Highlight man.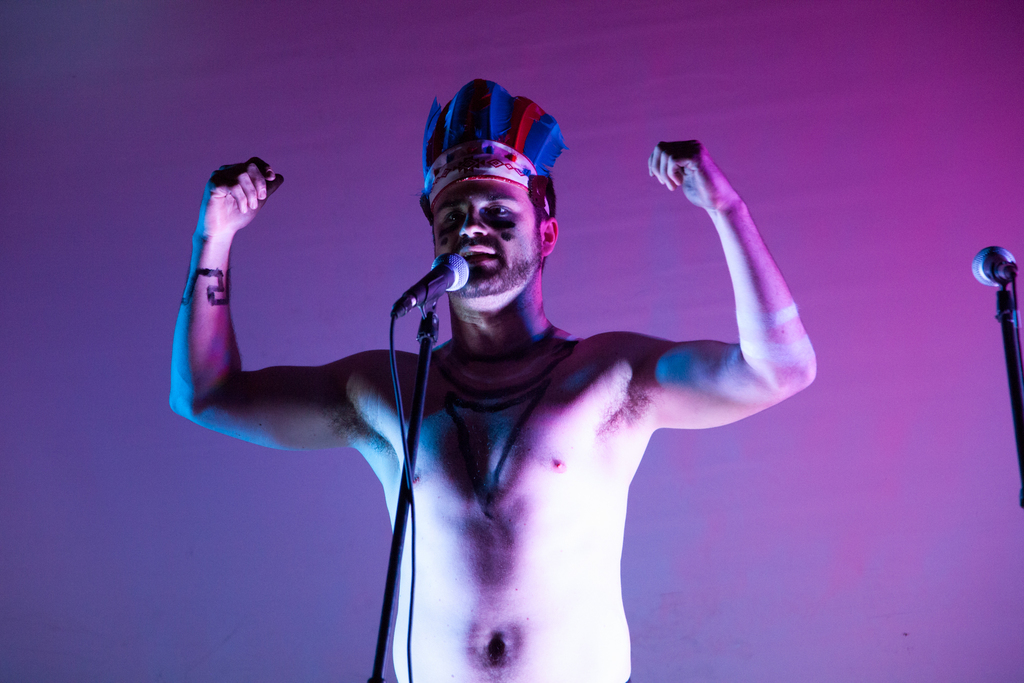
Highlighted region: (left=188, top=95, right=808, bottom=669).
